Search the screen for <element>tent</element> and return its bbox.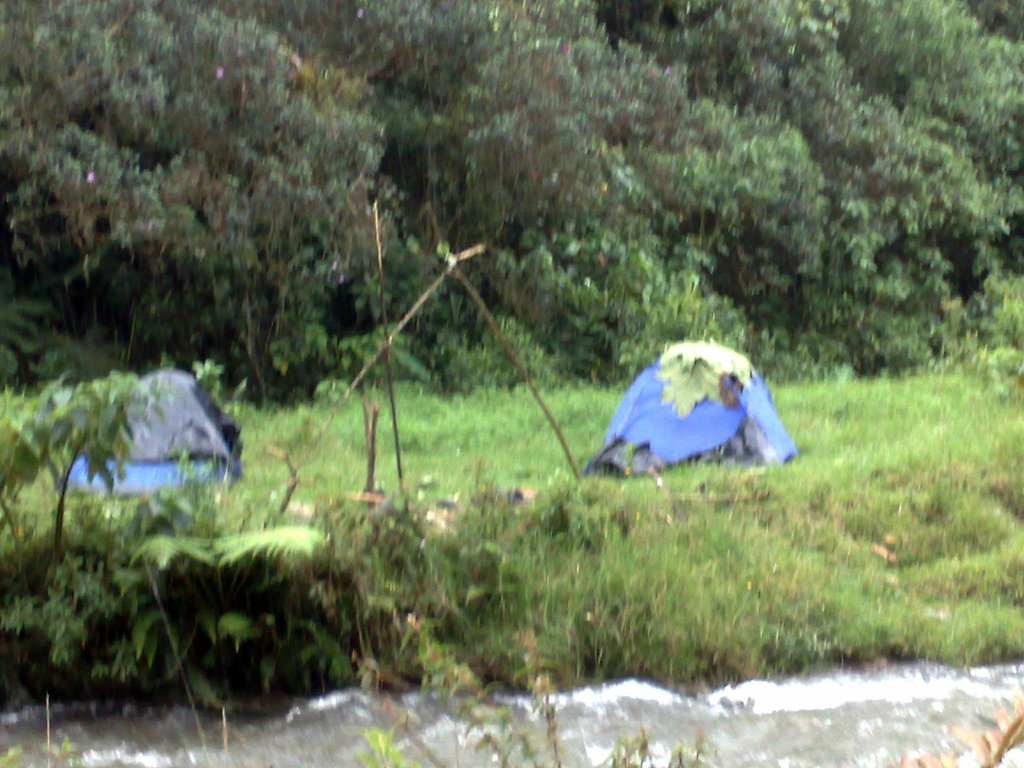
Found: 67 354 248 492.
